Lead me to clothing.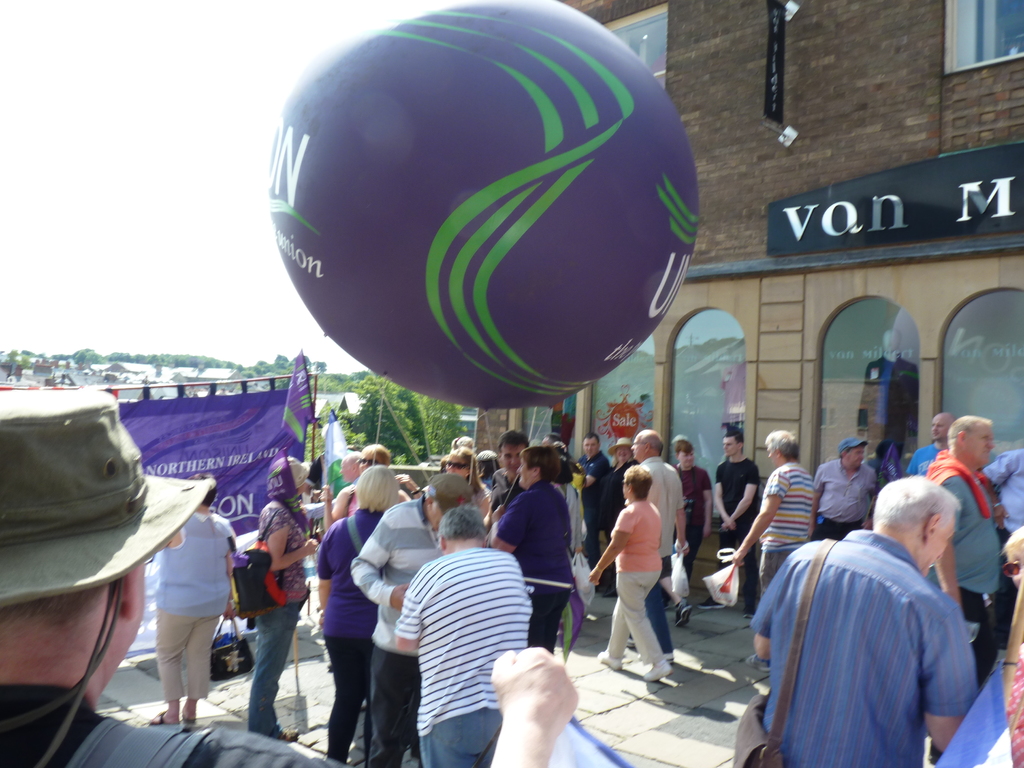
Lead to <box>607,461,634,531</box>.
